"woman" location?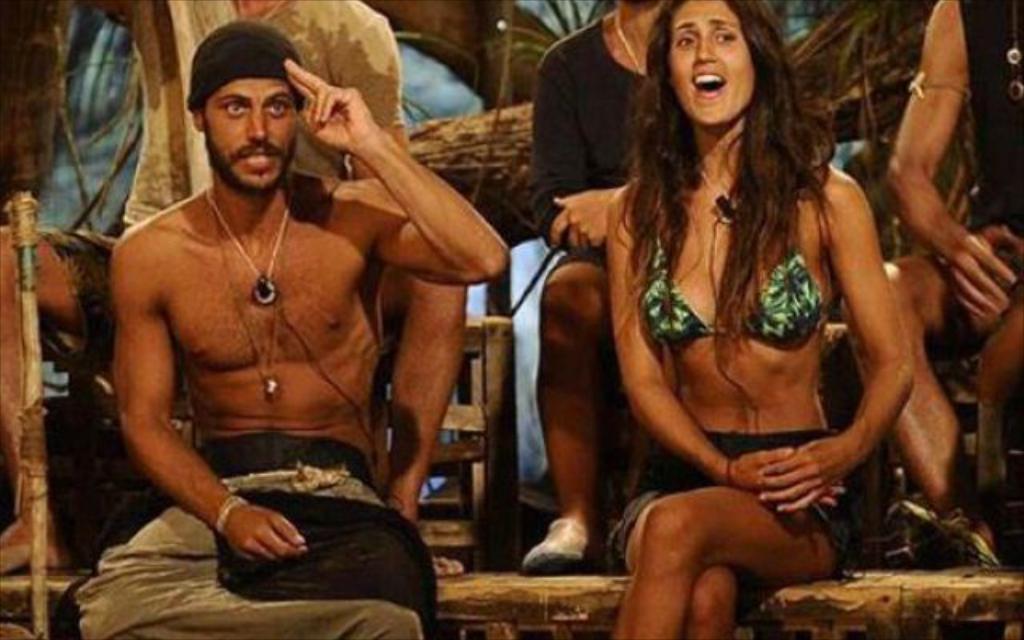
<bbox>499, 0, 965, 600</bbox>
